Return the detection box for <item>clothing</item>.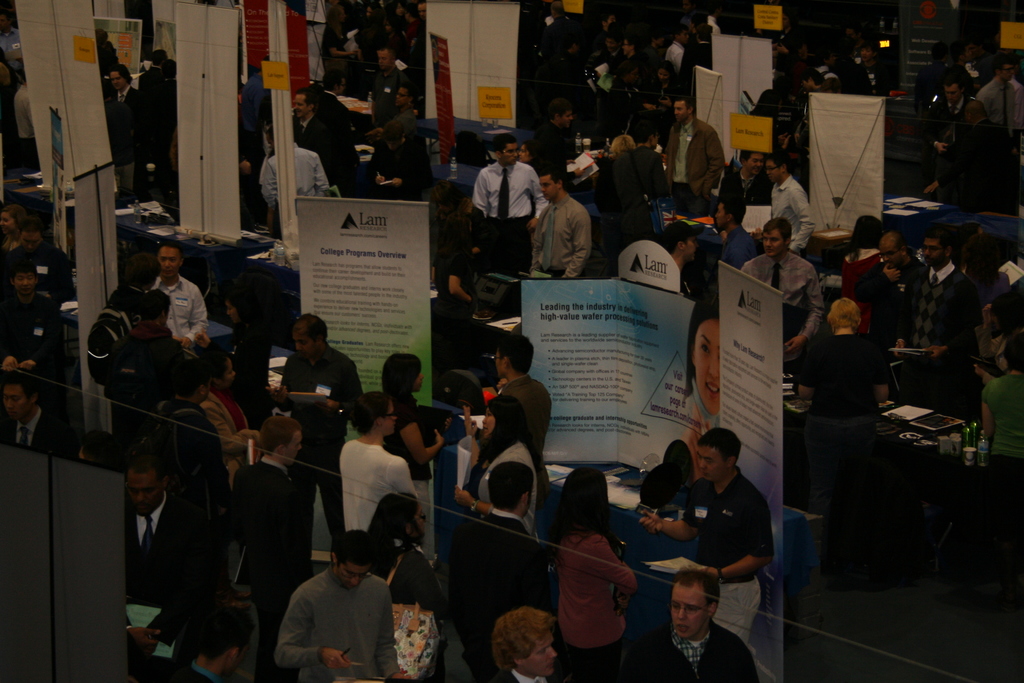
(284,334,379,393).
